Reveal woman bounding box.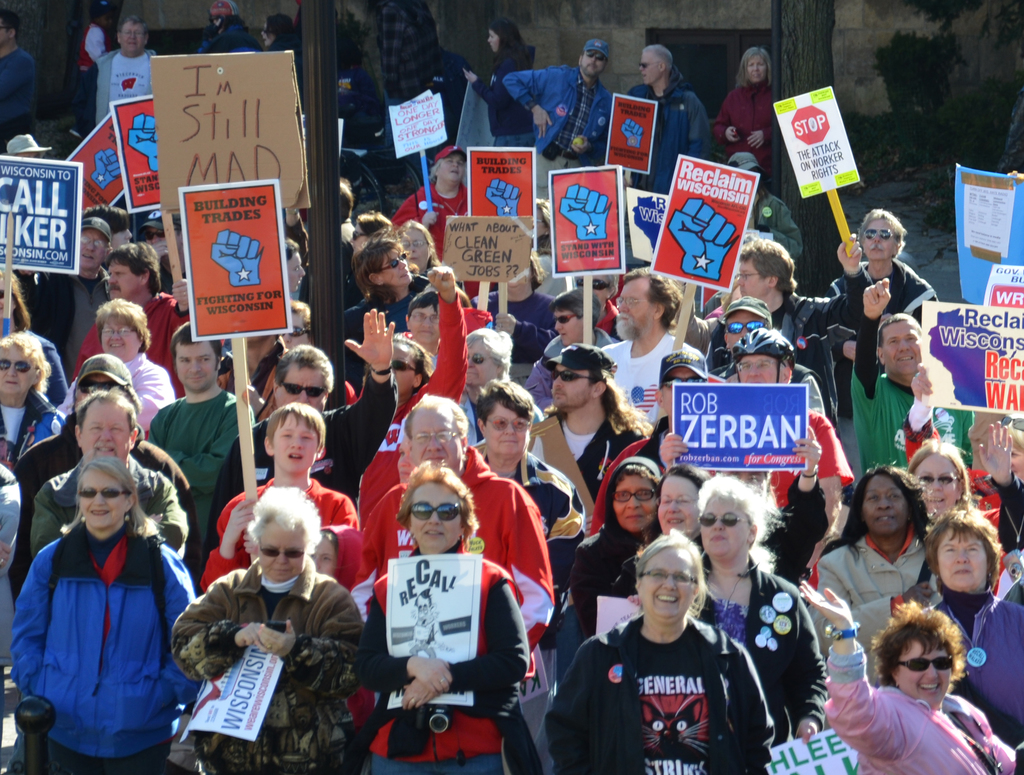
Revealed: pyautogui.locateOnScreen(258, 15, 309, 67).
